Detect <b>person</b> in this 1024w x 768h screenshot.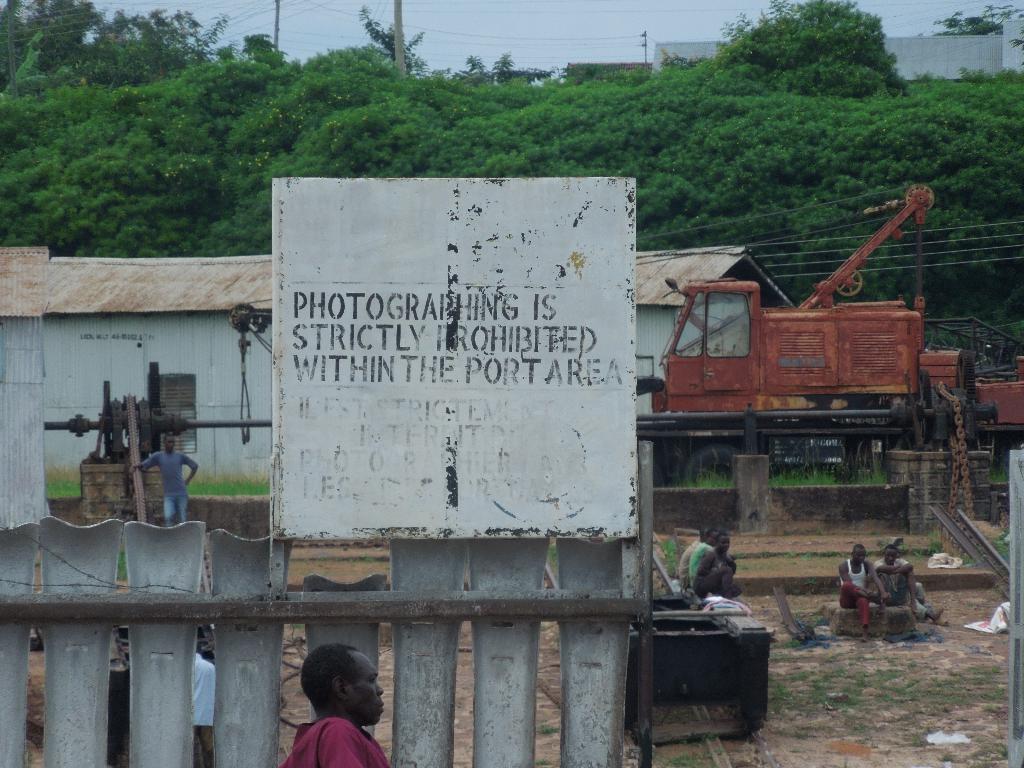
Detection: [833,541,892,642].
